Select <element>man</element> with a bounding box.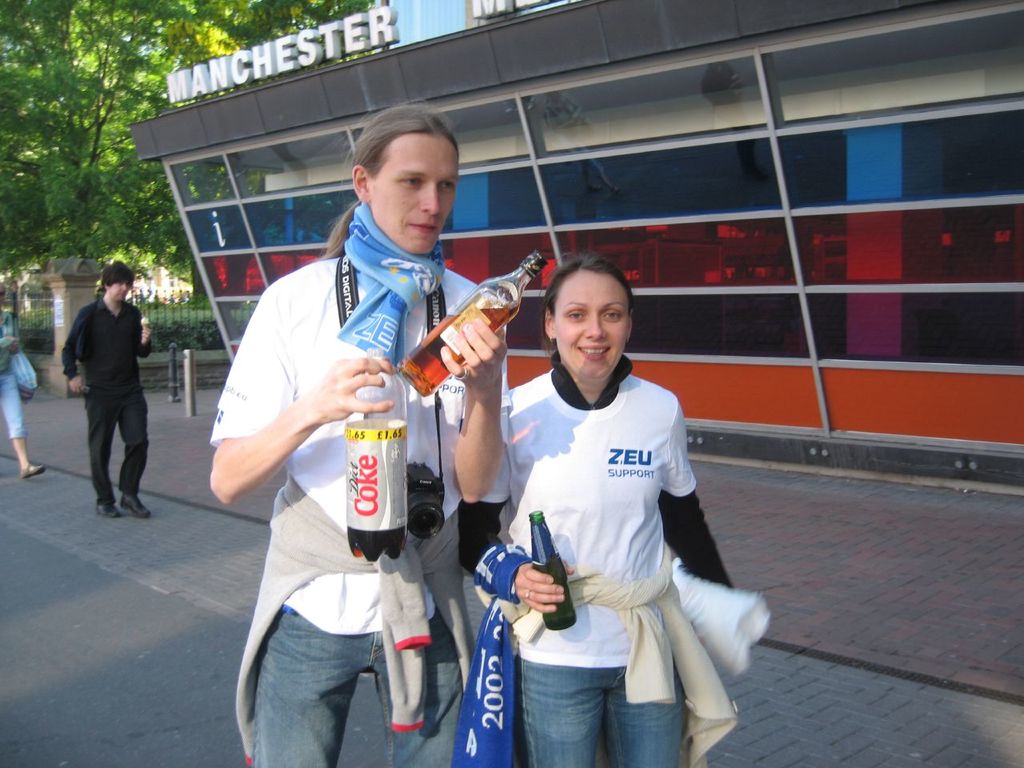
56/259/150/516.
